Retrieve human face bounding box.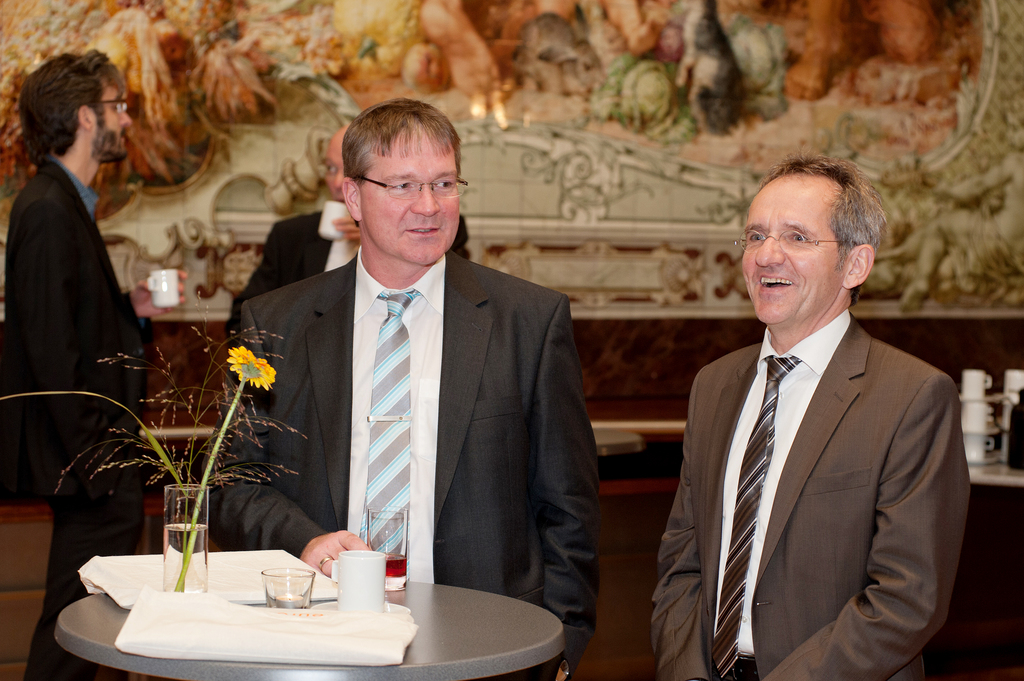
Bounding box: region(95, 69, 132, 158).
